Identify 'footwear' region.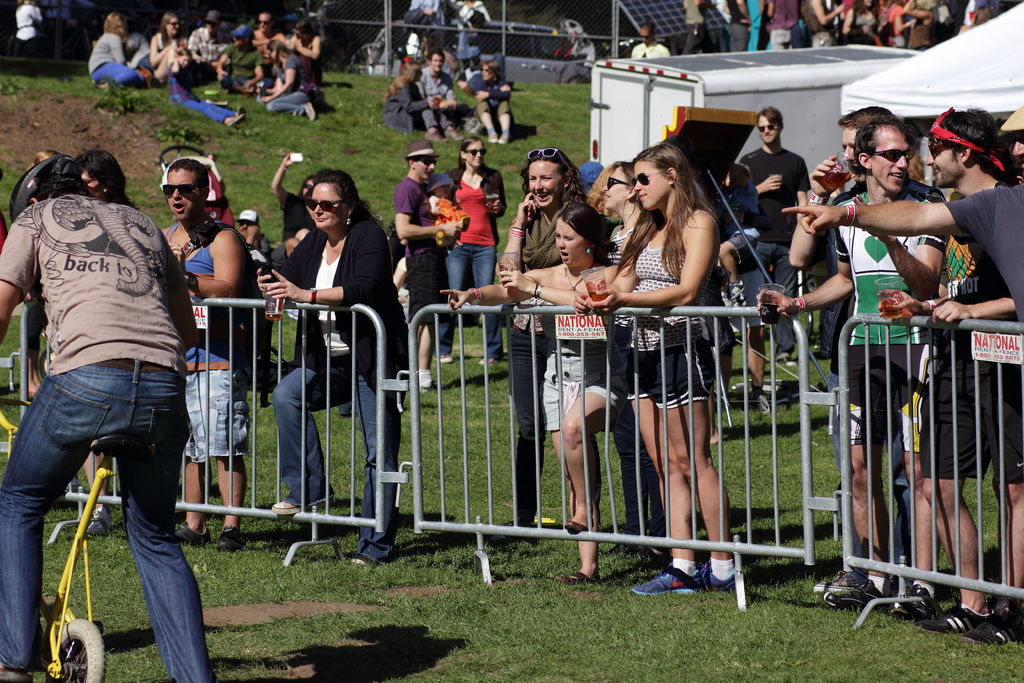
Region: x1=631, y1=569, x2=698, y2=595.
